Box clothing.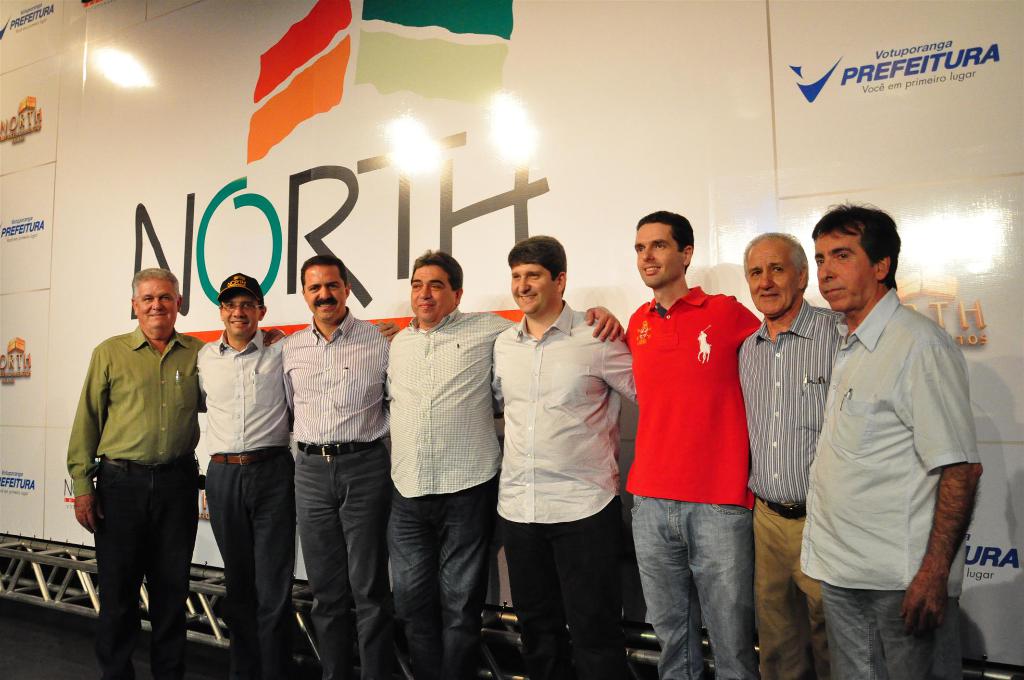
636/273/758/578.
